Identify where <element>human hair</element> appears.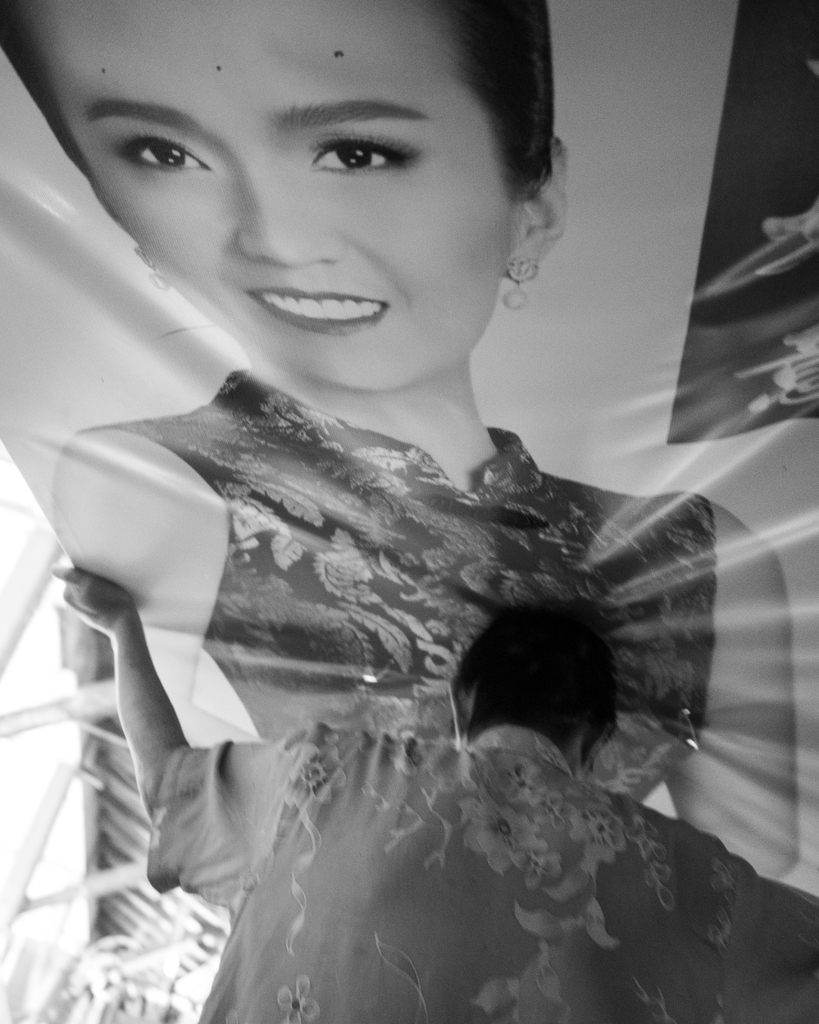
Appears at <box>443,610,650,780</box>.
